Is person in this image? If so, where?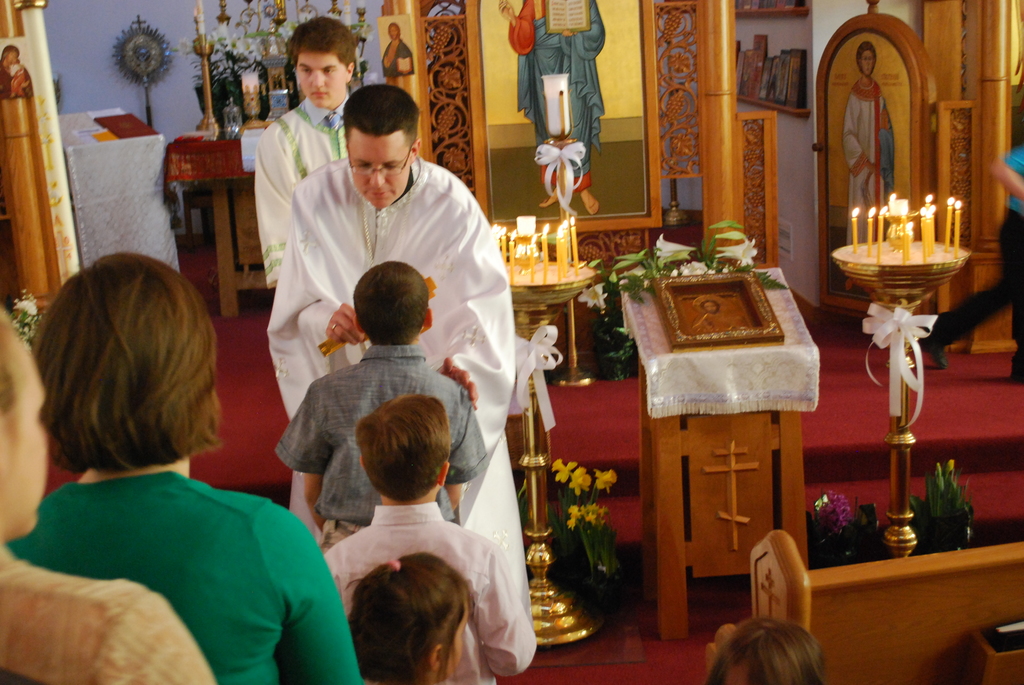
Yes, at (15, 248, 372, 684).
